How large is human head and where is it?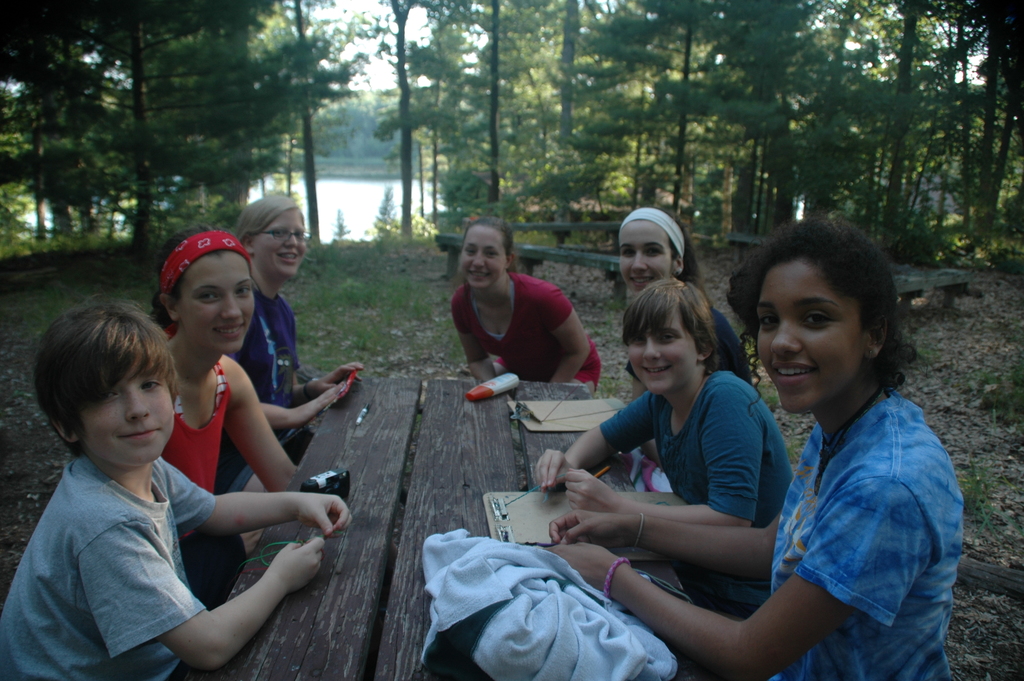
Bounding box: (left=148, top=227, right=253, bottom=357).
